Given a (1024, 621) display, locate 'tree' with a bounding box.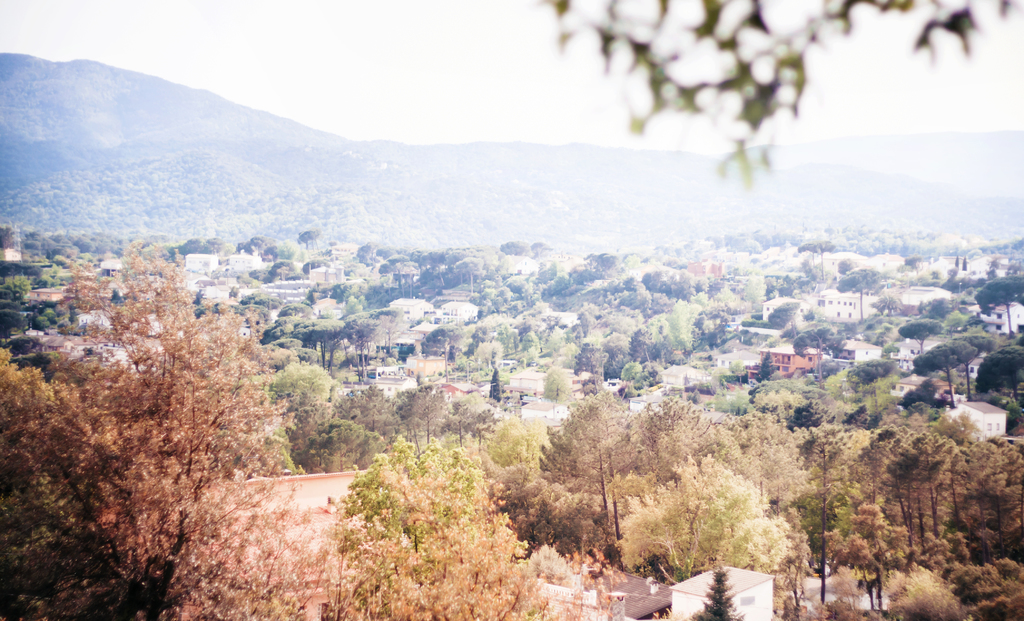
Located: <box>538,382,660,540</box>.
